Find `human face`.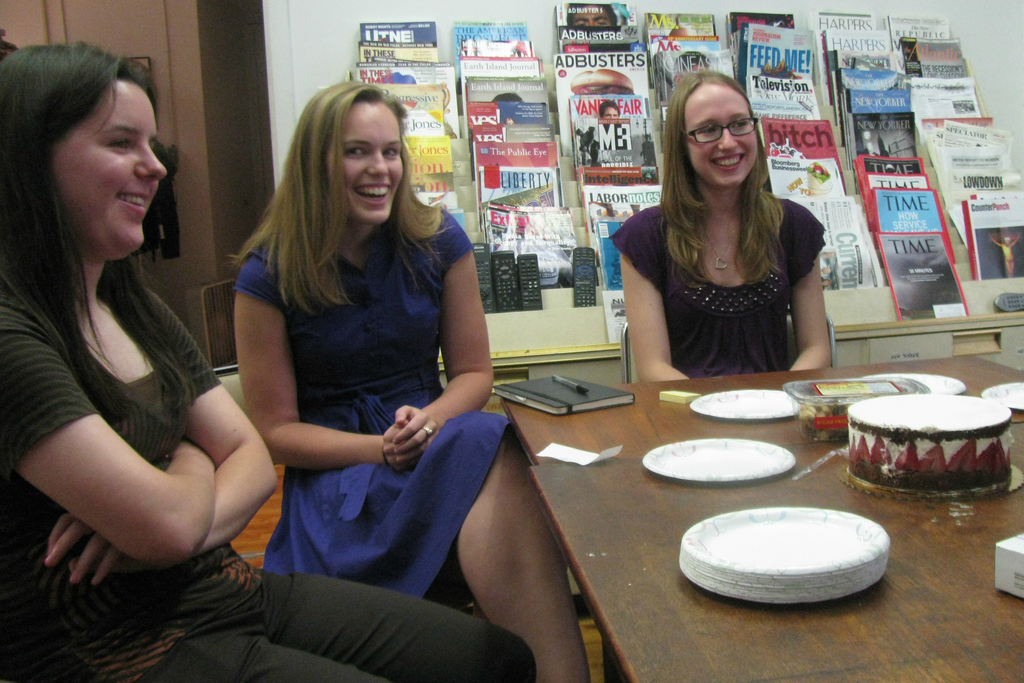
(x1=335, y1=94, x2=404, y2=227).
